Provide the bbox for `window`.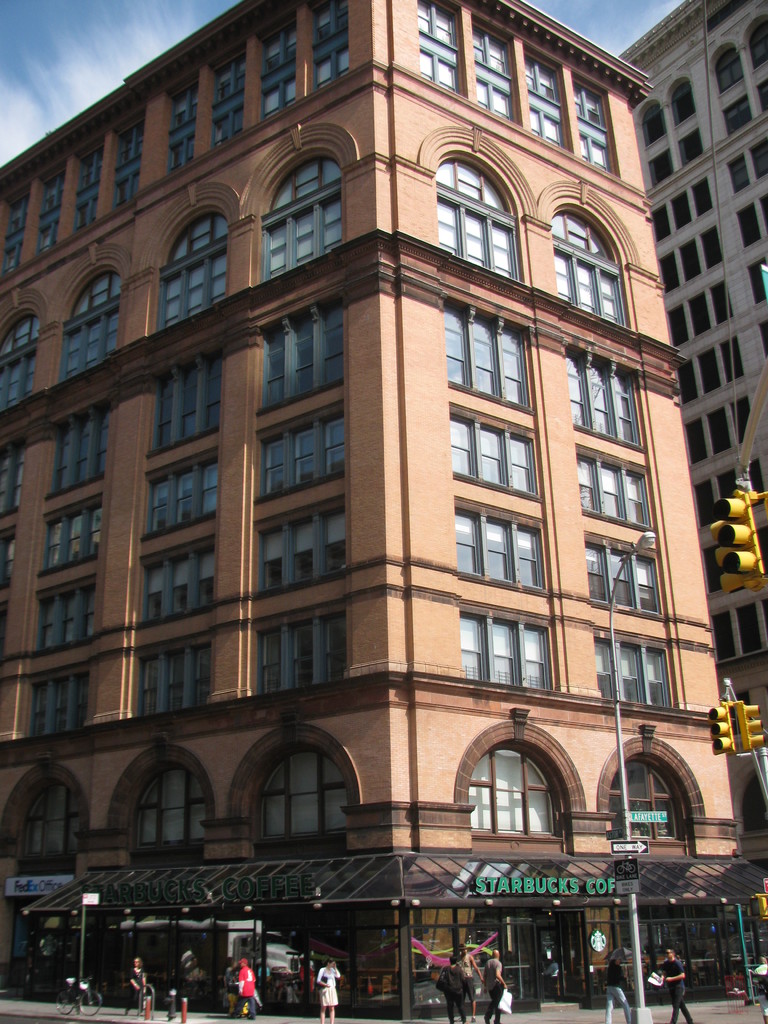
124:760:204:860.
